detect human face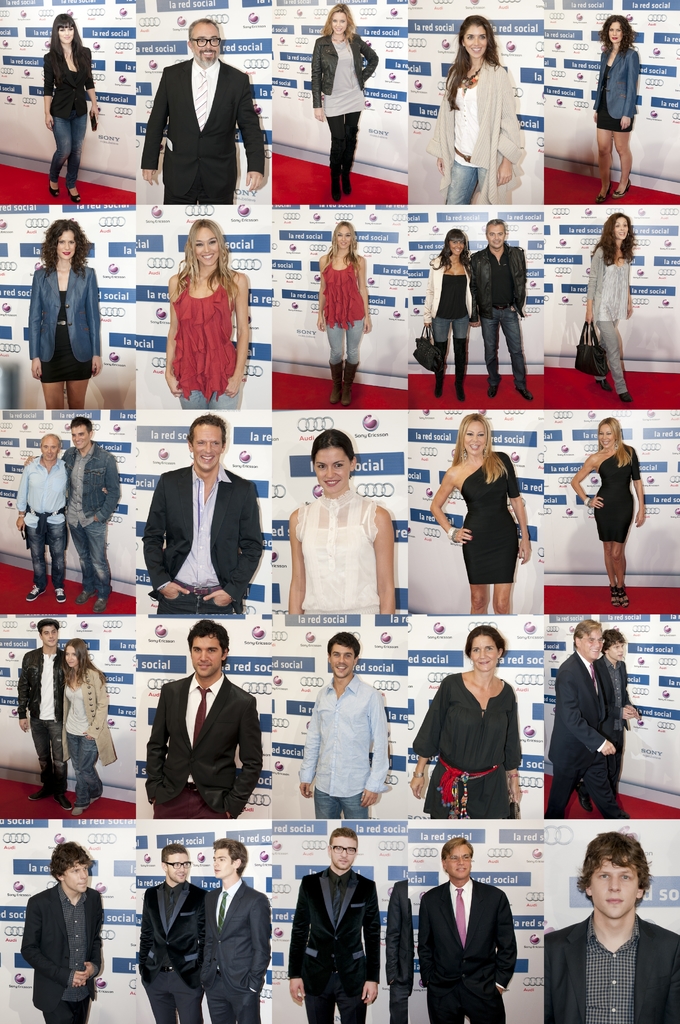
rect(483, 219, 504, 249)
